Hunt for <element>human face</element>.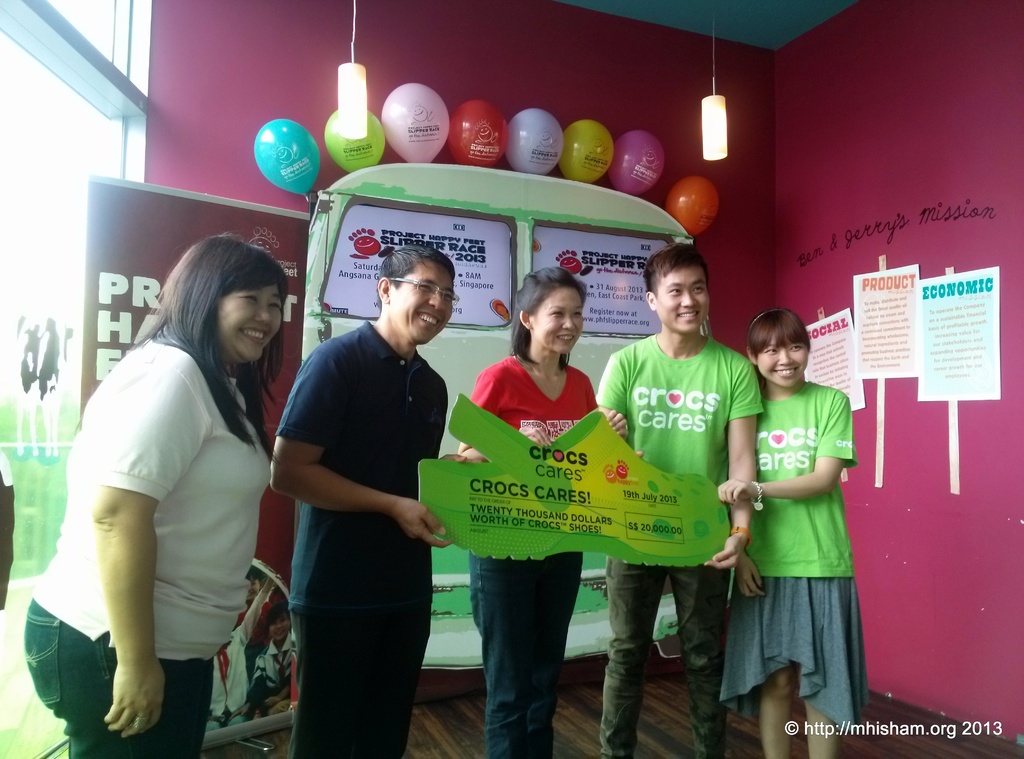
Hunted down at bbox=[535, 287, 584, 356].
